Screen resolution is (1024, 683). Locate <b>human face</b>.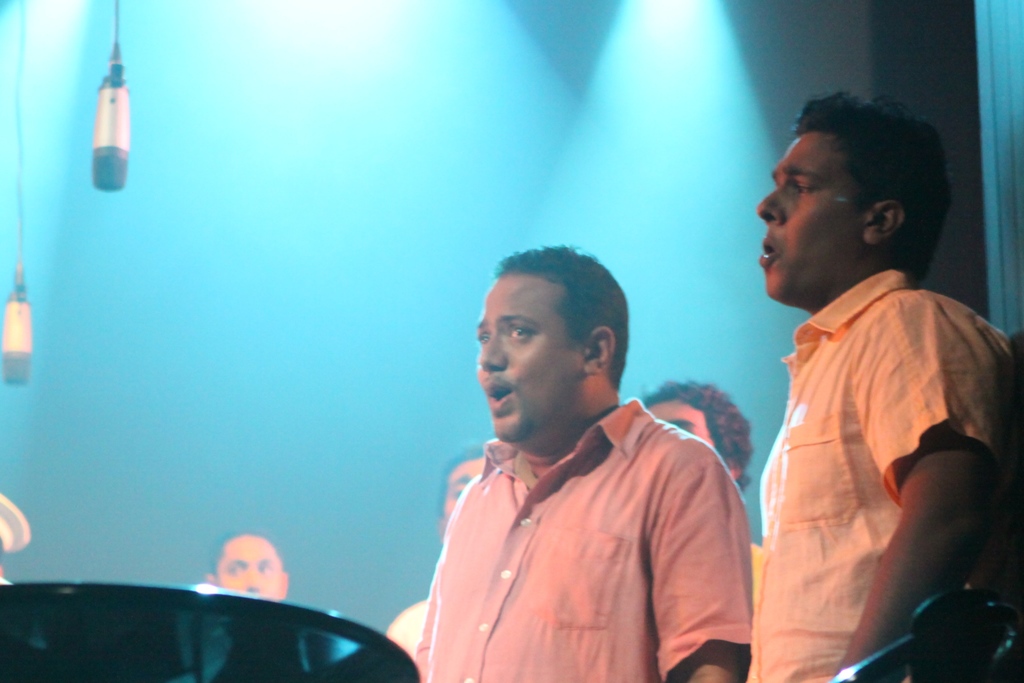
(x1=754, y1=135, x2=865, y2=304).
